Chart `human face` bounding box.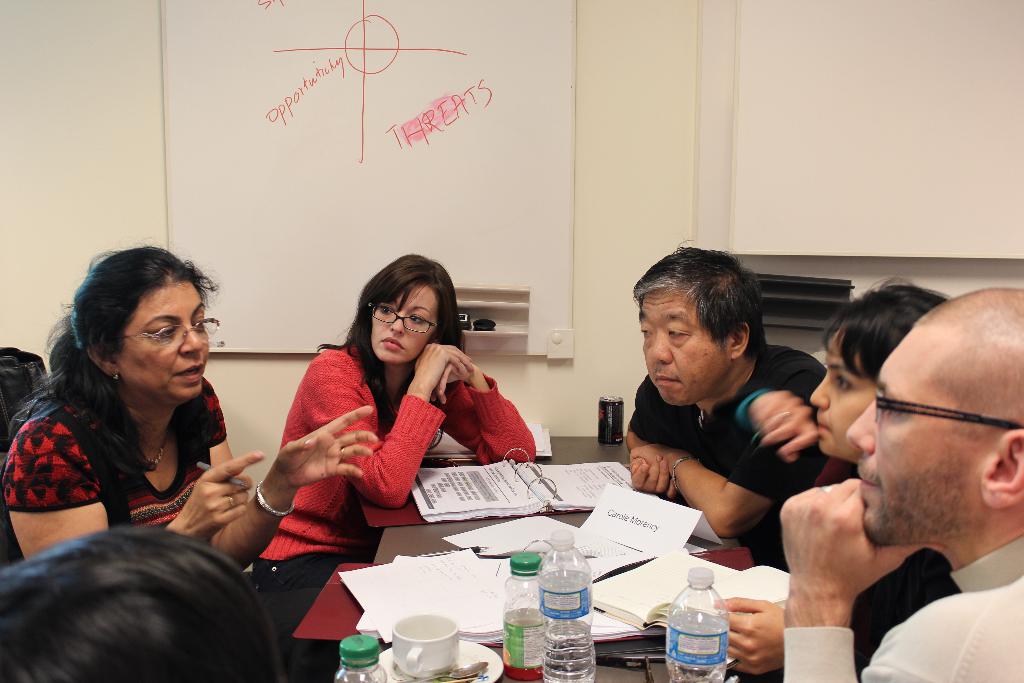
Charted: BBox(107, 277, 205, 406).
